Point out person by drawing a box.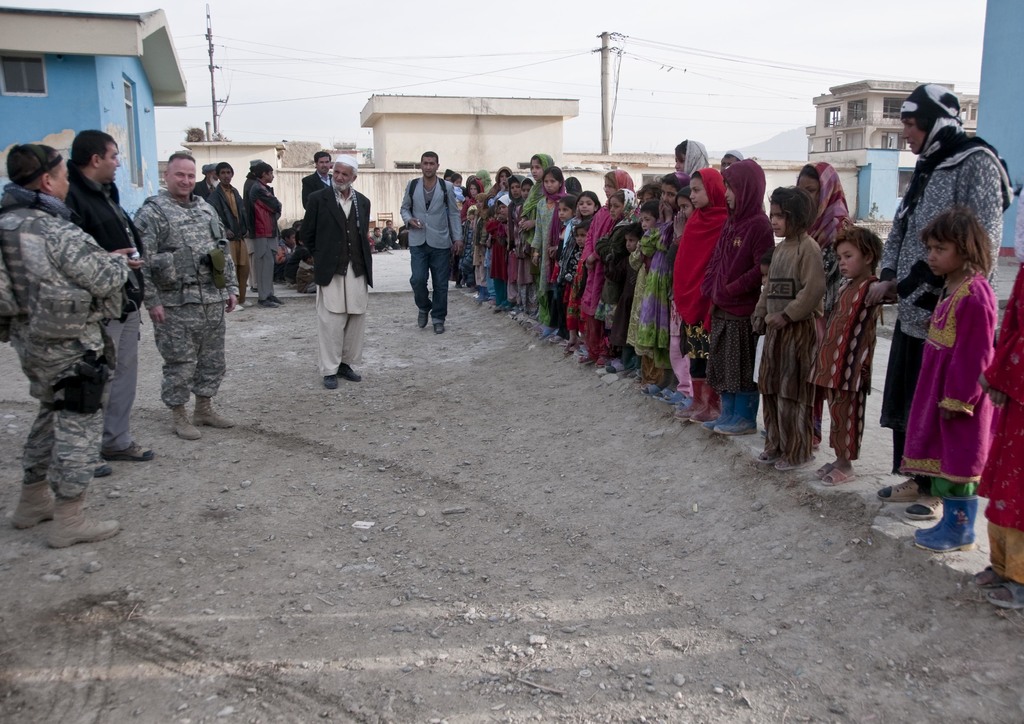
bbox=[746, 246, 769, 438].
